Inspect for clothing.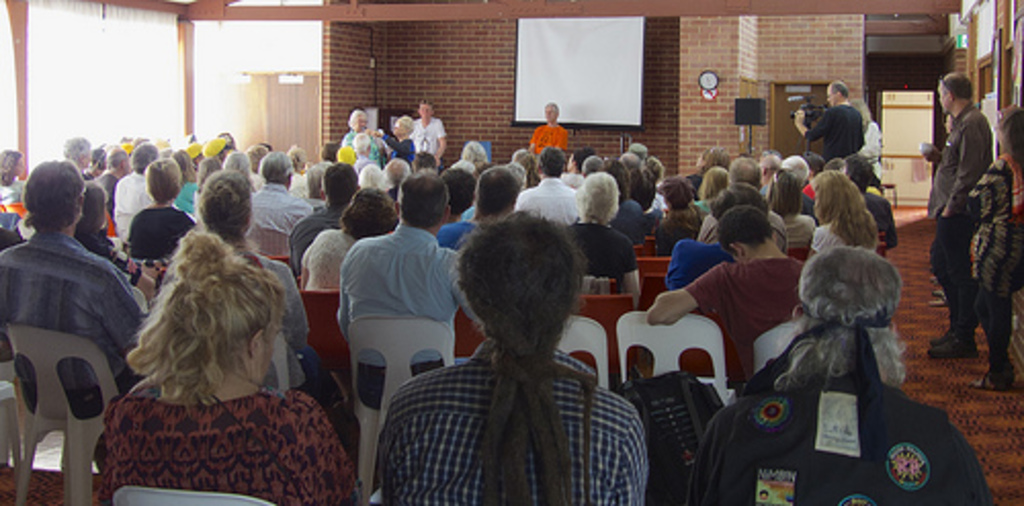
Inspection: 88:397:350:504.
